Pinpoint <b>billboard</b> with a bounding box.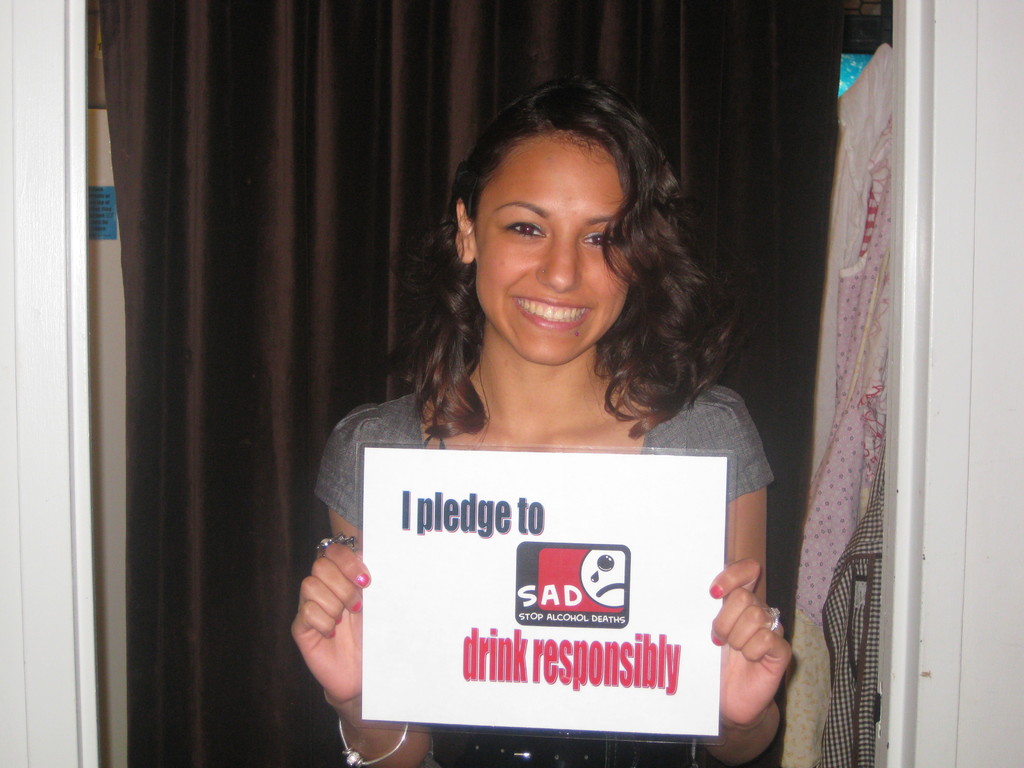
[360,446,726,731].
